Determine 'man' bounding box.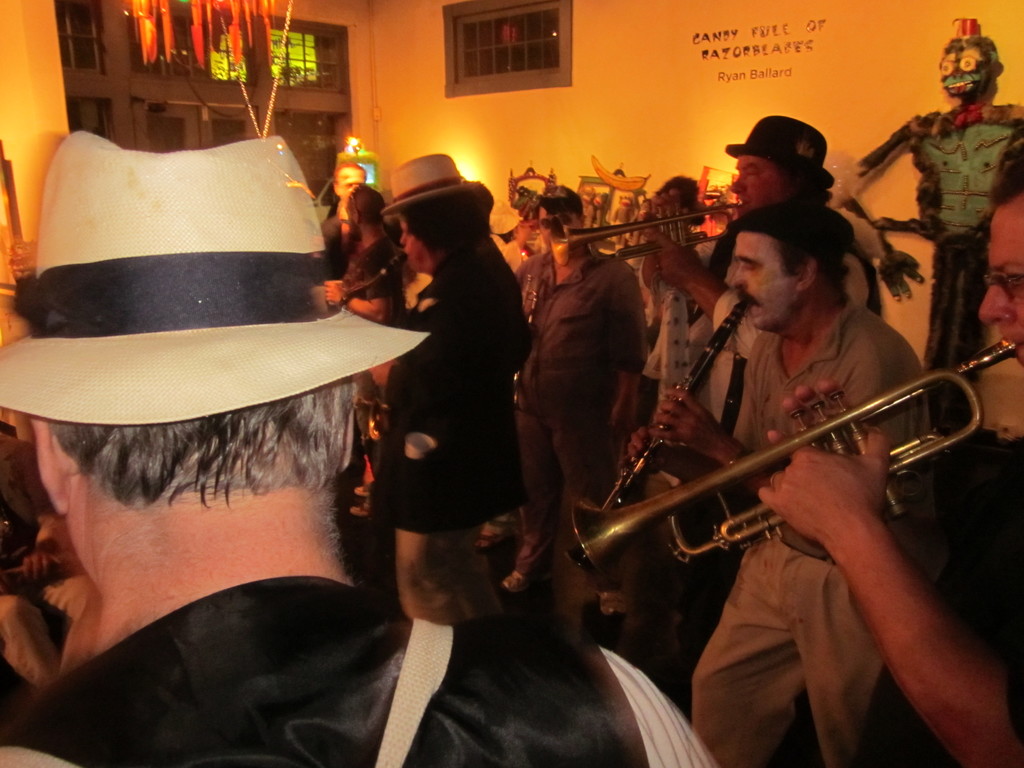
Determined: locate(647, 113, 884, 668).
